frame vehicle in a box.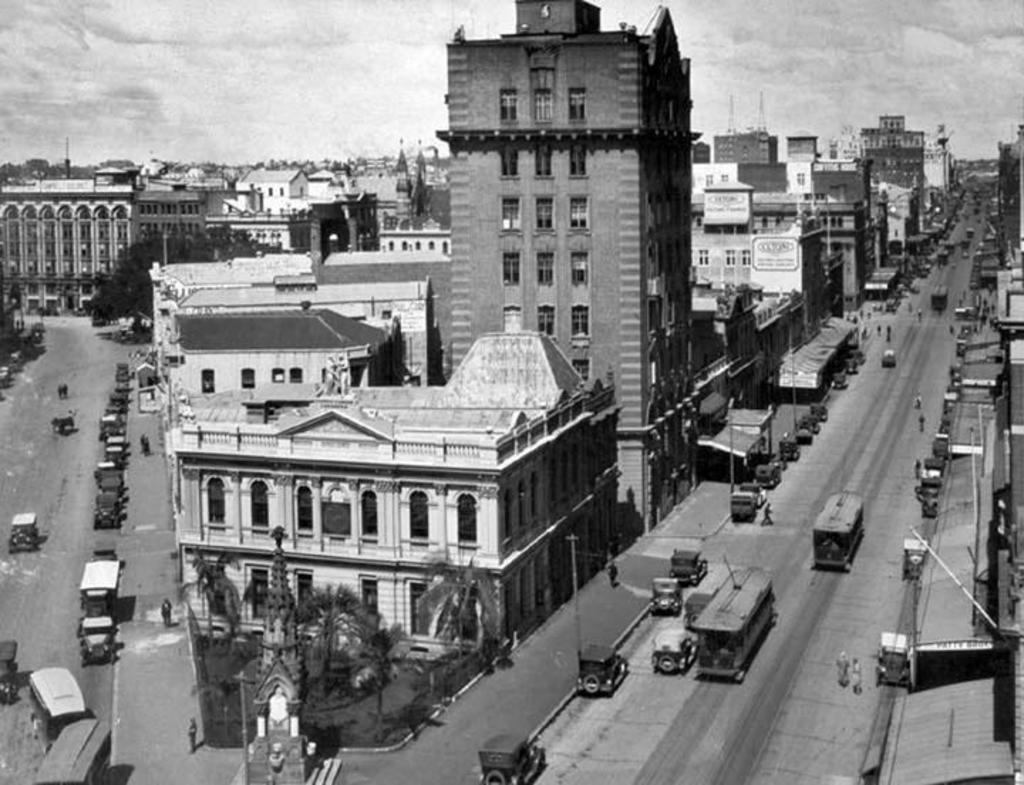
[92,488,125,532].
